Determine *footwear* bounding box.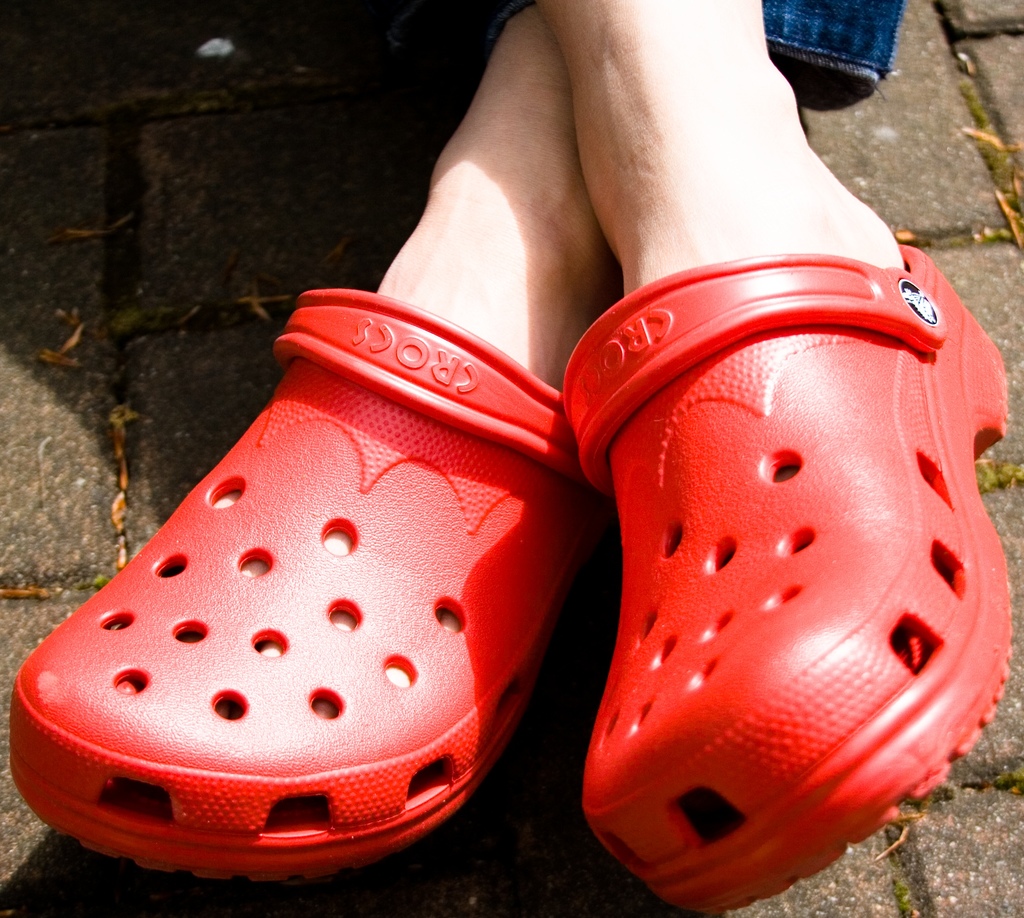
Determined: crop(2, 280, 607, 866).
